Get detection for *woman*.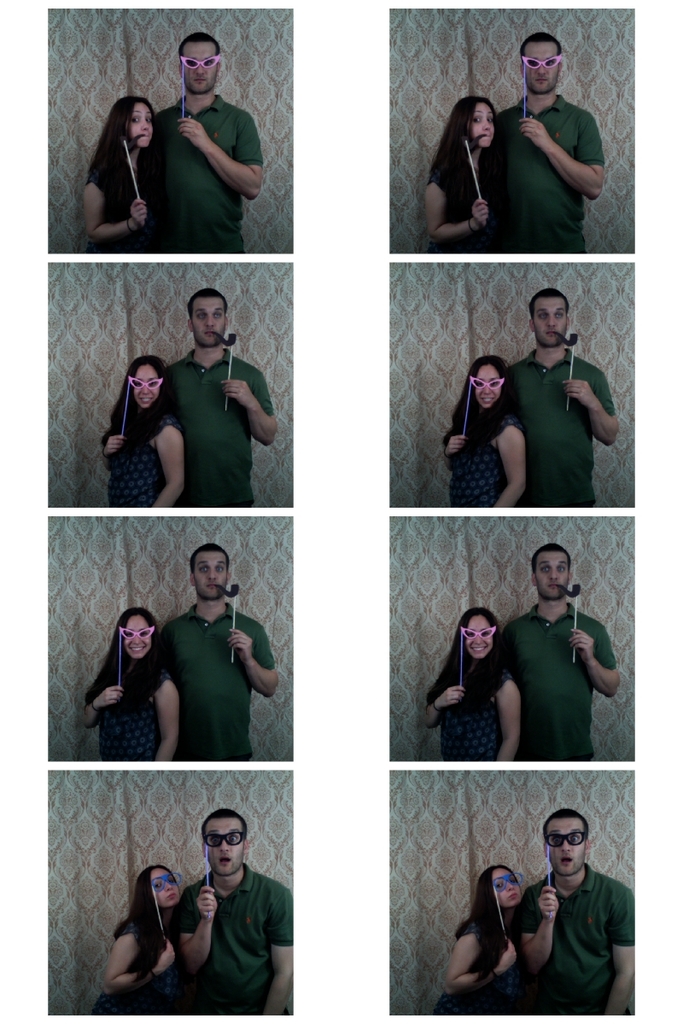
Detection: pyautogui.locateOnScreen(443, 354, 524, 506).
